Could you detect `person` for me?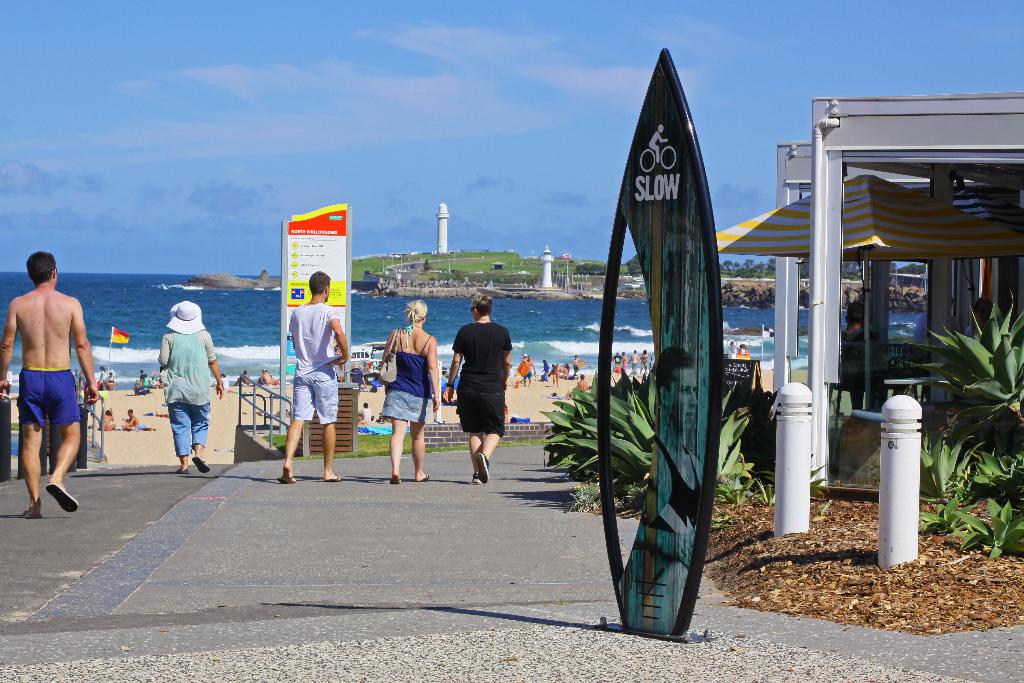
Detection result: <box>627,351,638,372</box>.
